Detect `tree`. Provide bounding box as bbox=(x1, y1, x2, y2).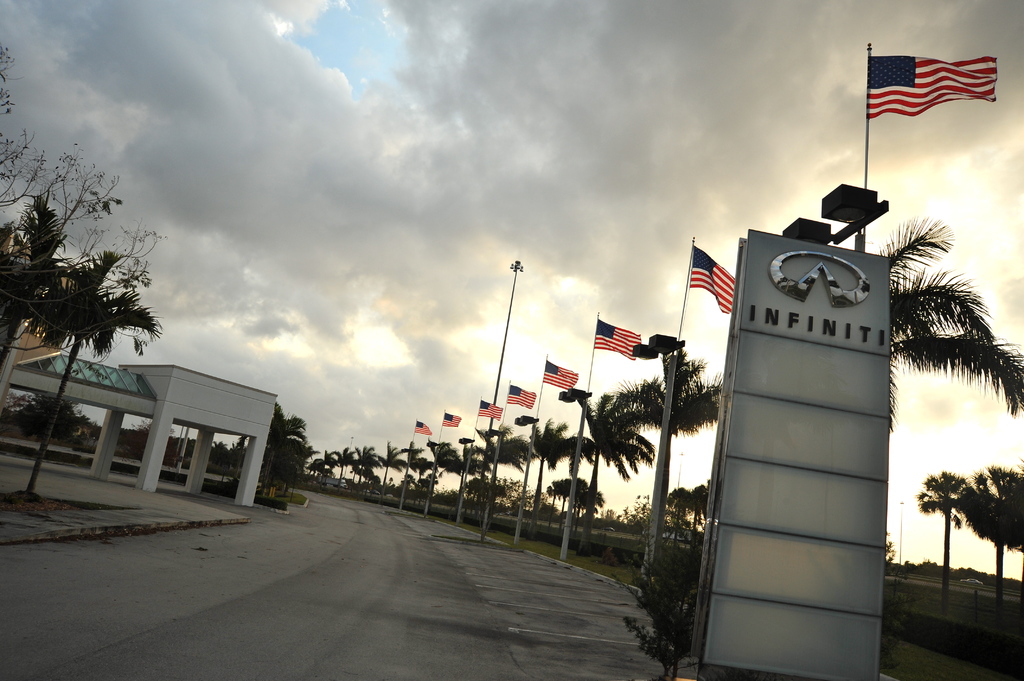
bbox=(632, 346, 724, 548).
